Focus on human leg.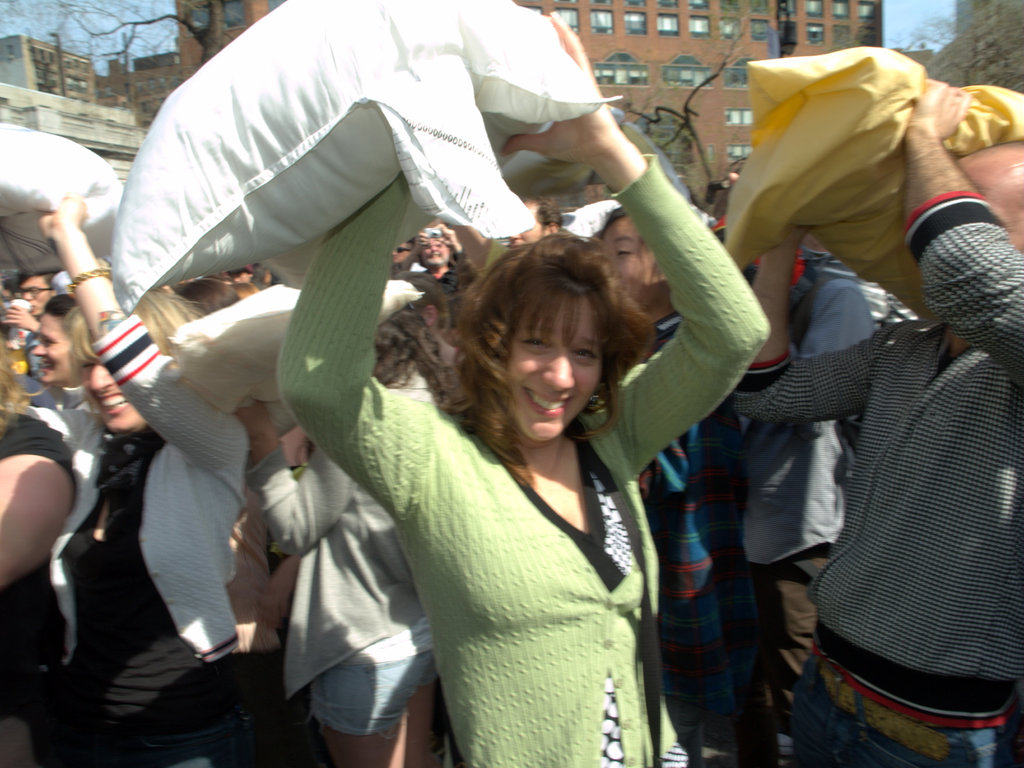
Focused at l=308, t=651, r=424, b=767.
